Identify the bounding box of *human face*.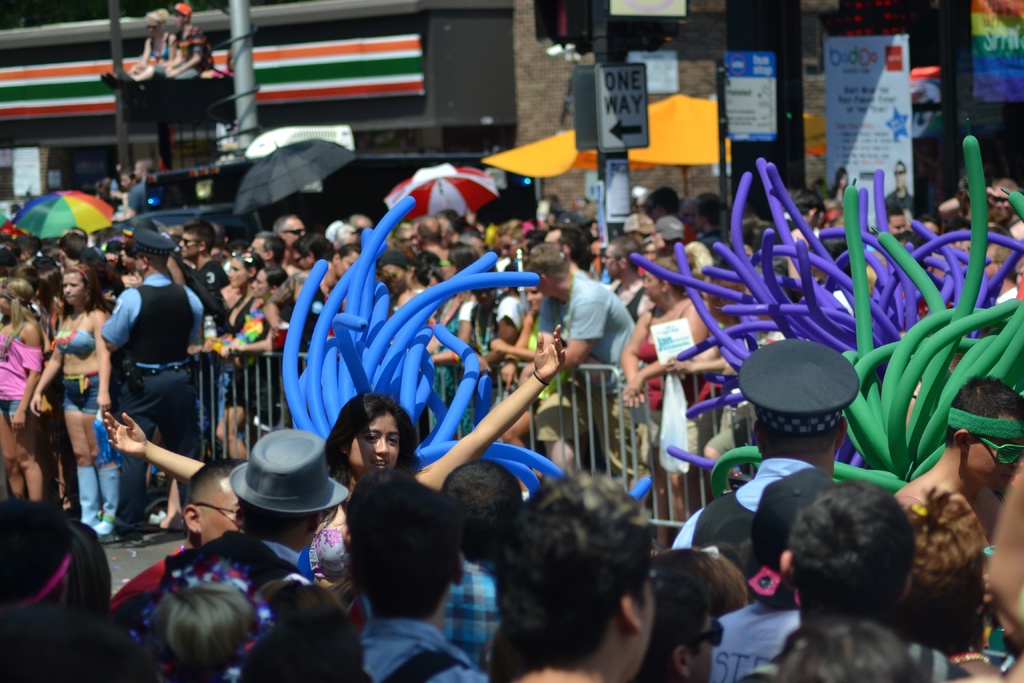
box=[641, 268, 661, 303].
